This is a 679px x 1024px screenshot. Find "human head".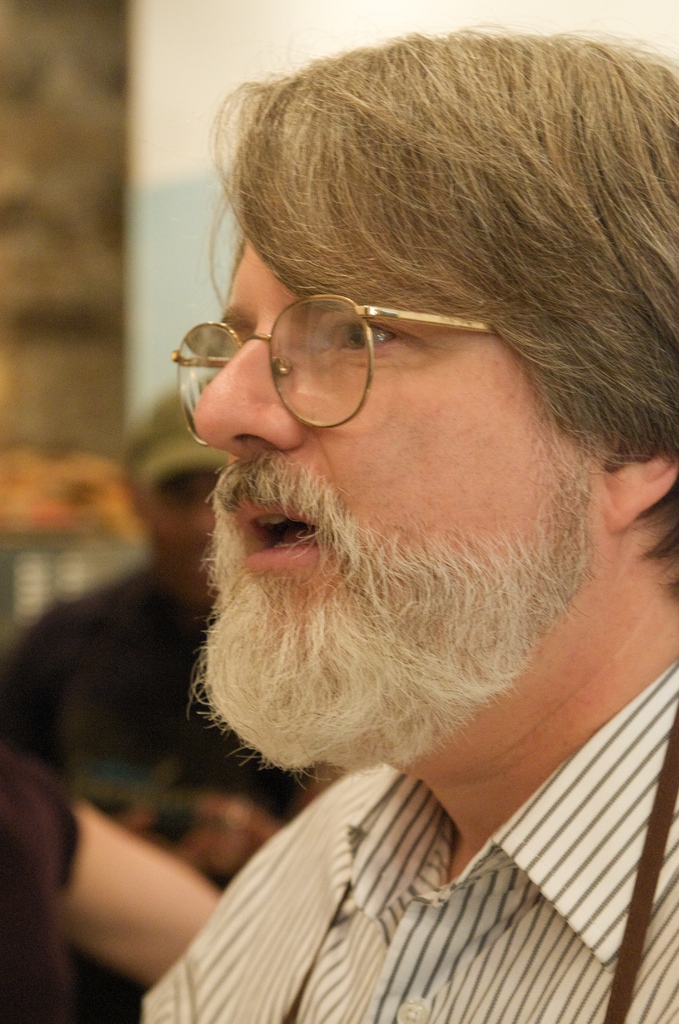
Bounding box: x1=119 y1=383 x2=211 y2=612.
